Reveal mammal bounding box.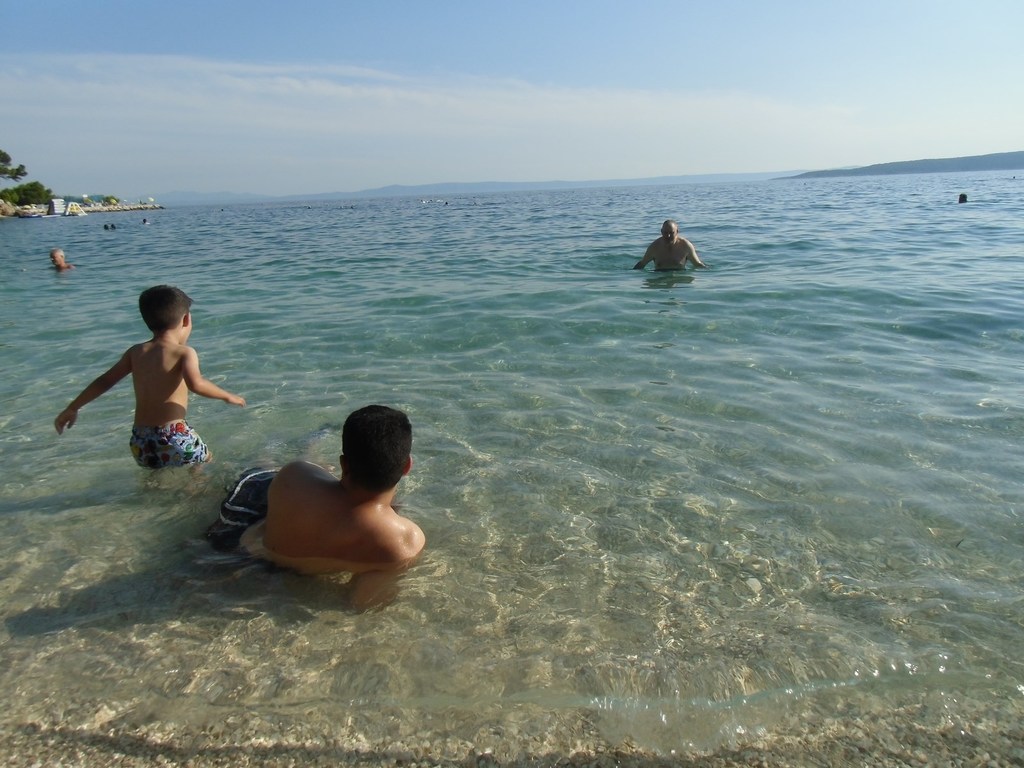
Revealed: x1=202, y1=409, x2=445, y2=588.
